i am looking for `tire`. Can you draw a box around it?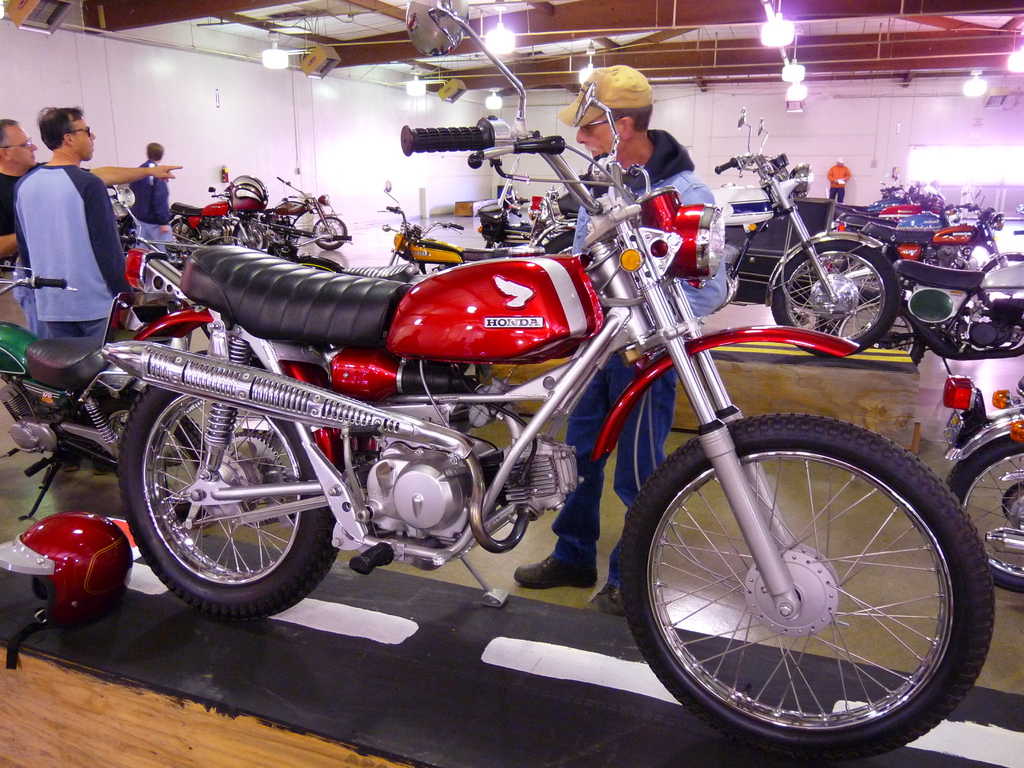
Sure, the bounding box is [170, 216, 197, 249].
